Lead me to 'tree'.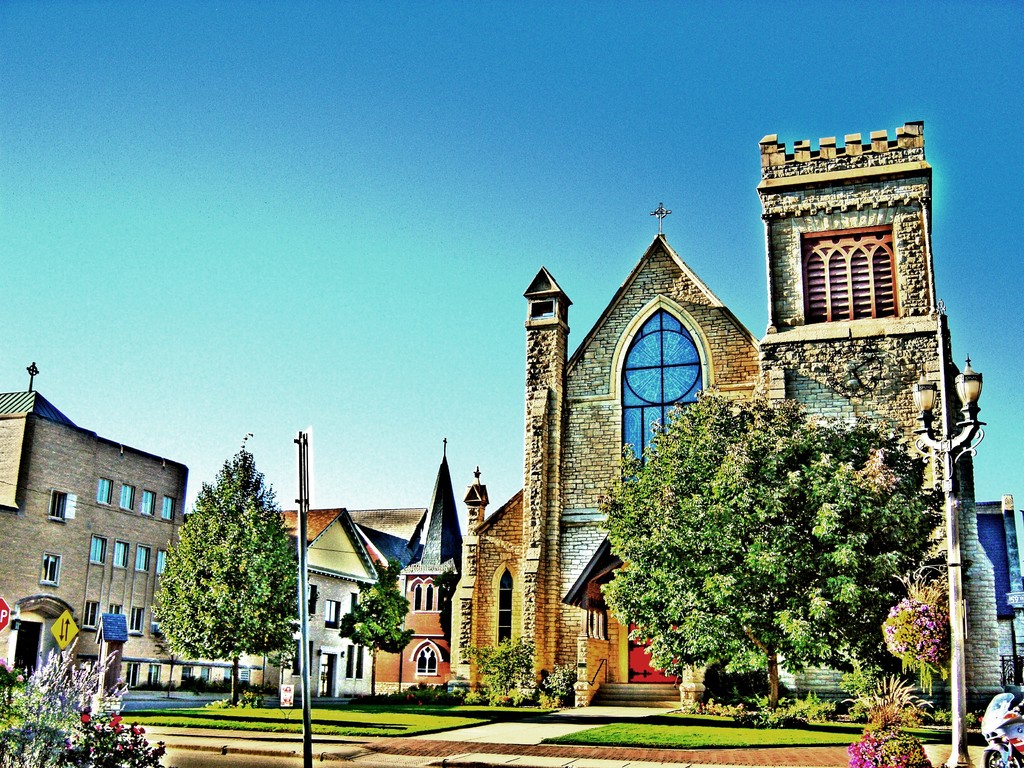
Lead to box(266, 644, 298, 682).
